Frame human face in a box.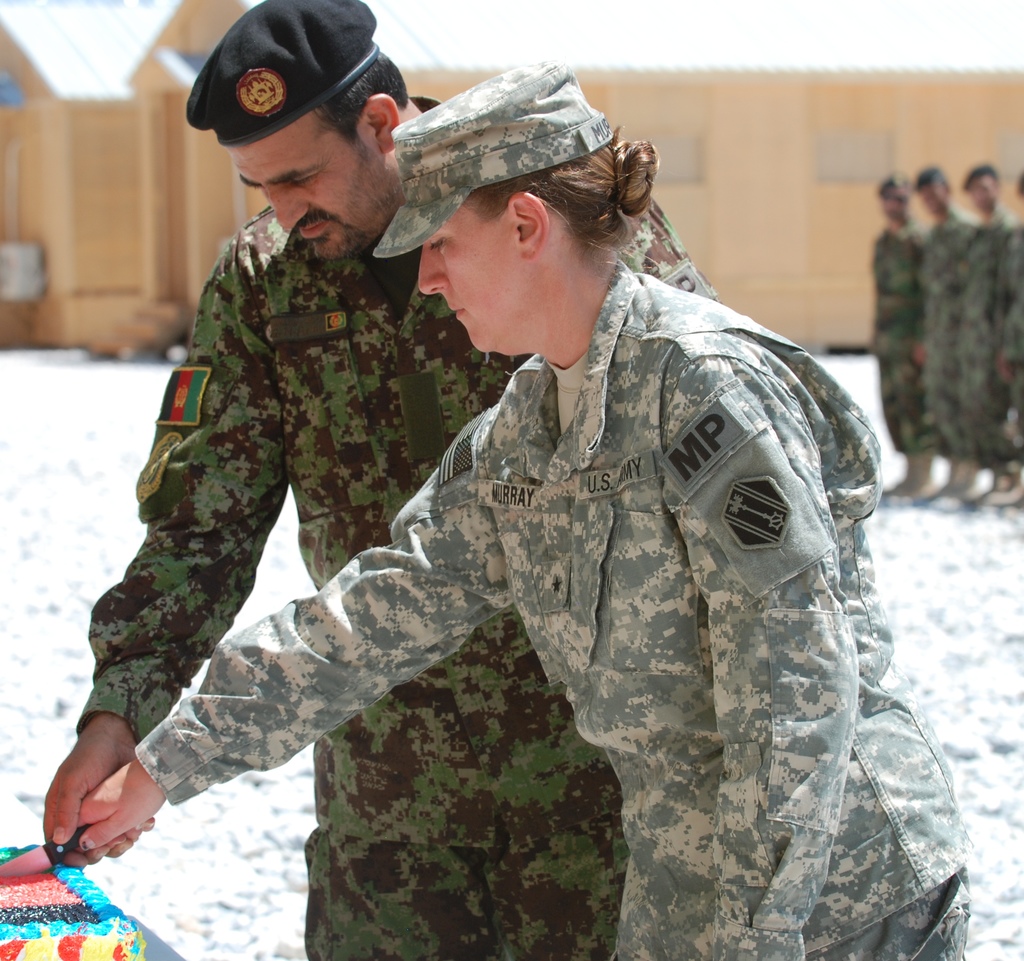
region(969, 174, 995, 211).
